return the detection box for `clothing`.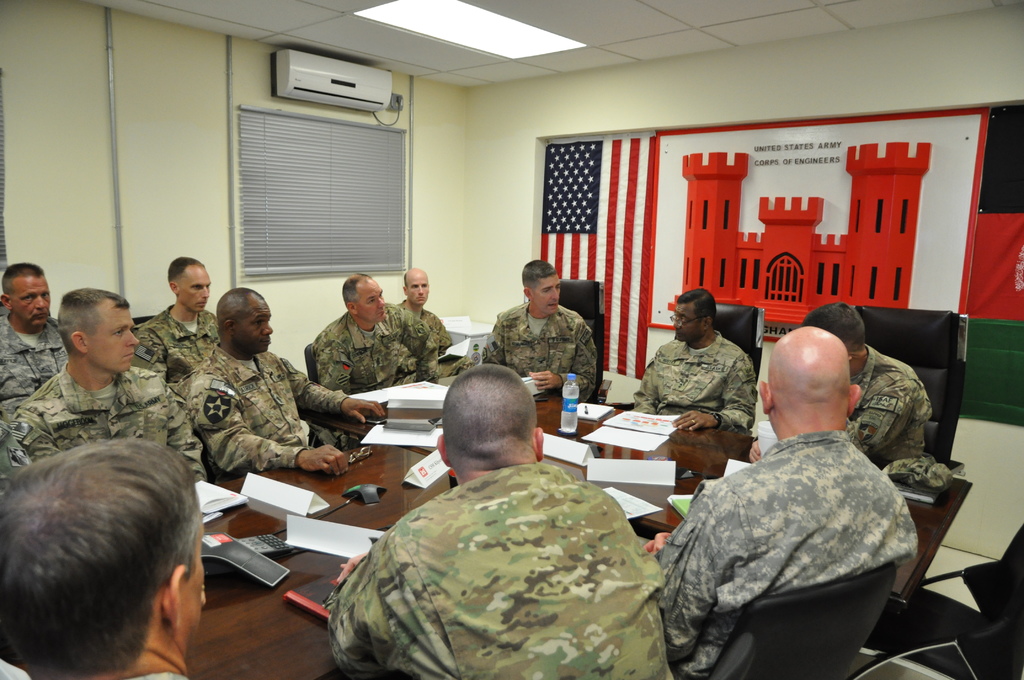
<region>488, 300, 598, 399</region>.
